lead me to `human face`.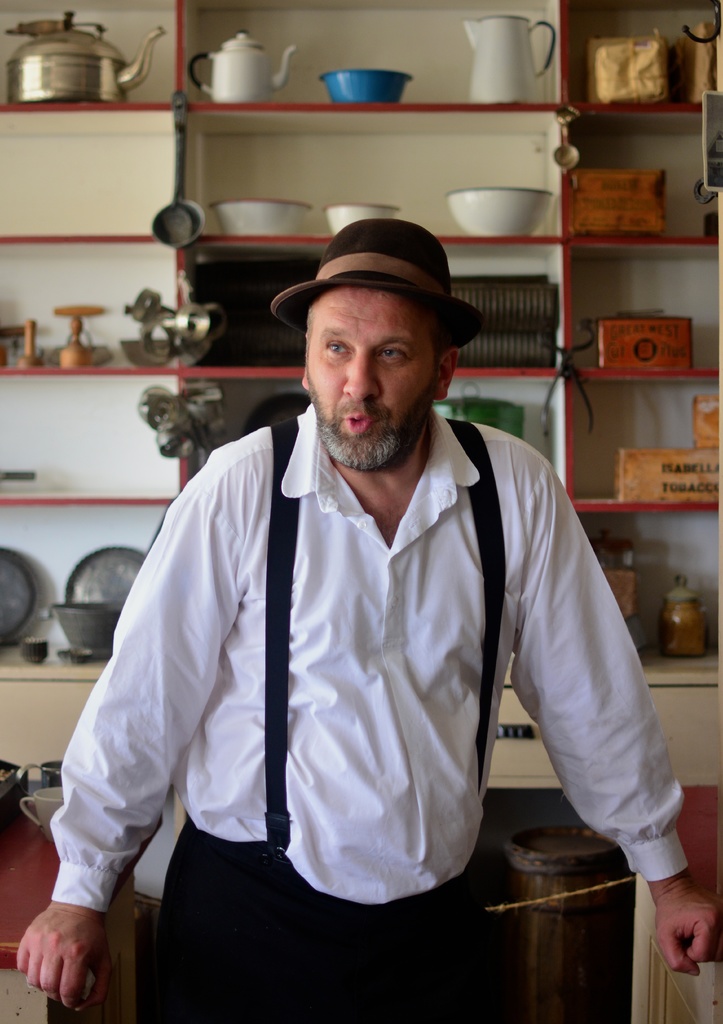
Lead to bbox=[302, 282, 432, 467].
